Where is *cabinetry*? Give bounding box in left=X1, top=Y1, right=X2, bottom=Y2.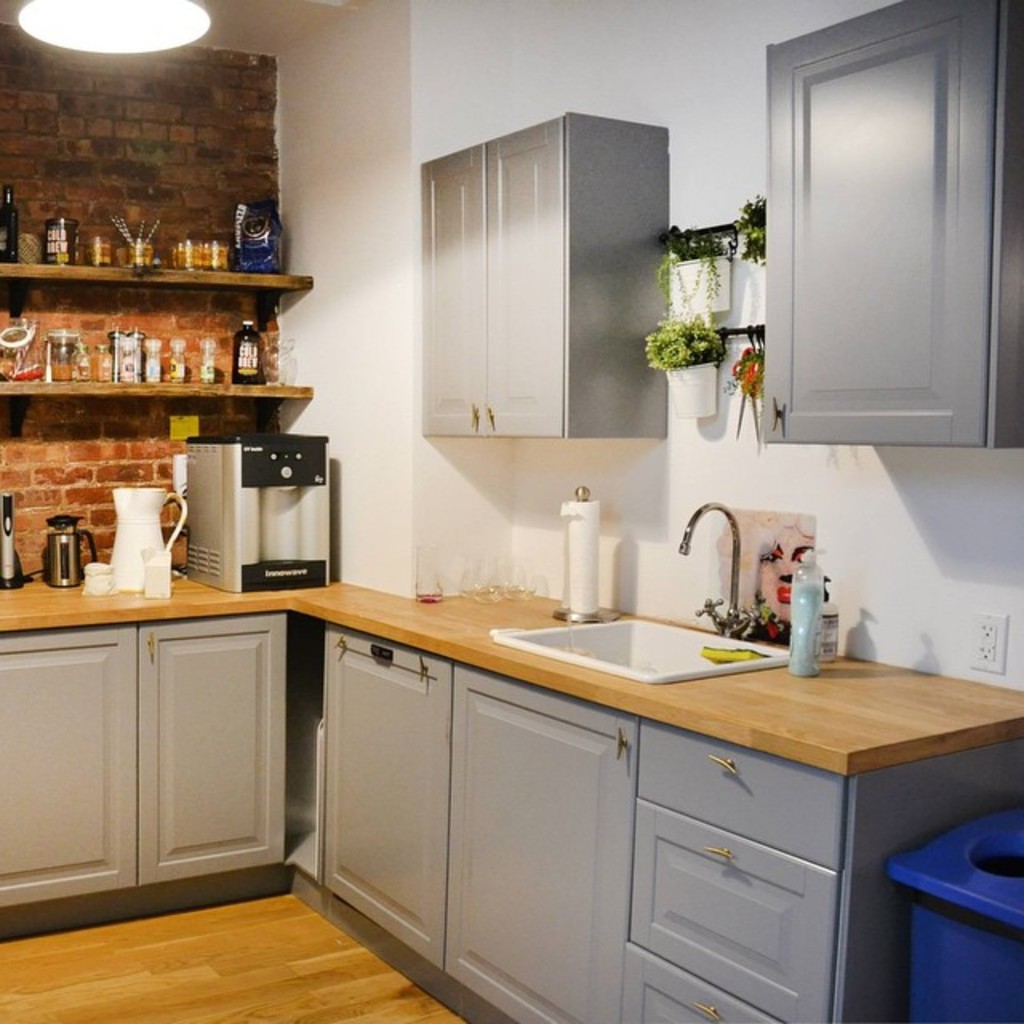
left=421, top=128, right=670, bottom=437.
